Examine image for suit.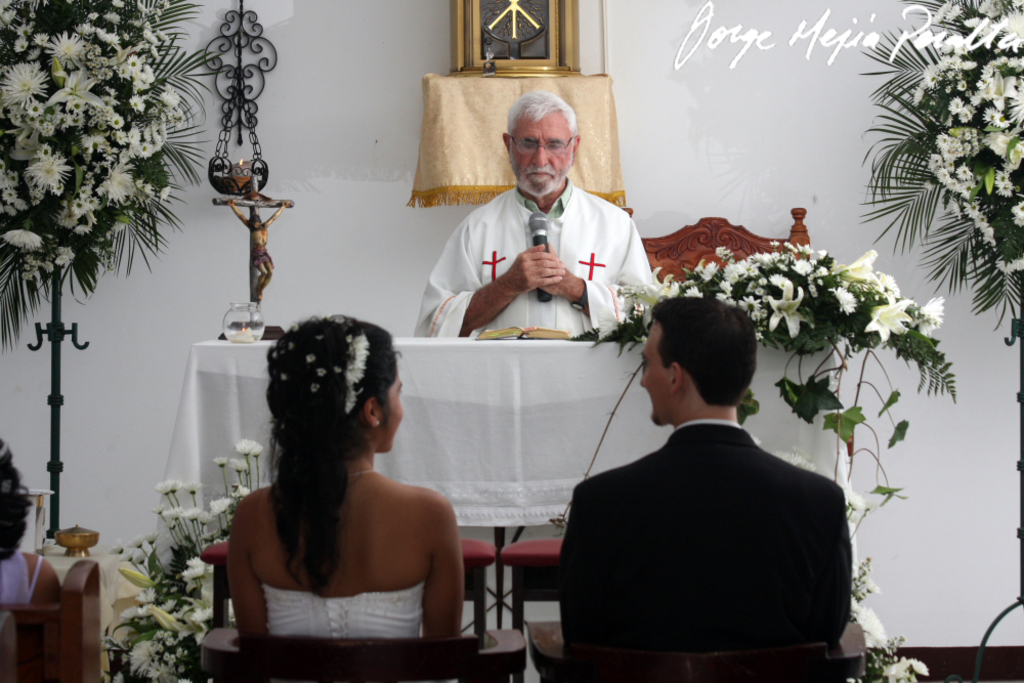
Examination result: locate(548, 416, 849, 682).
